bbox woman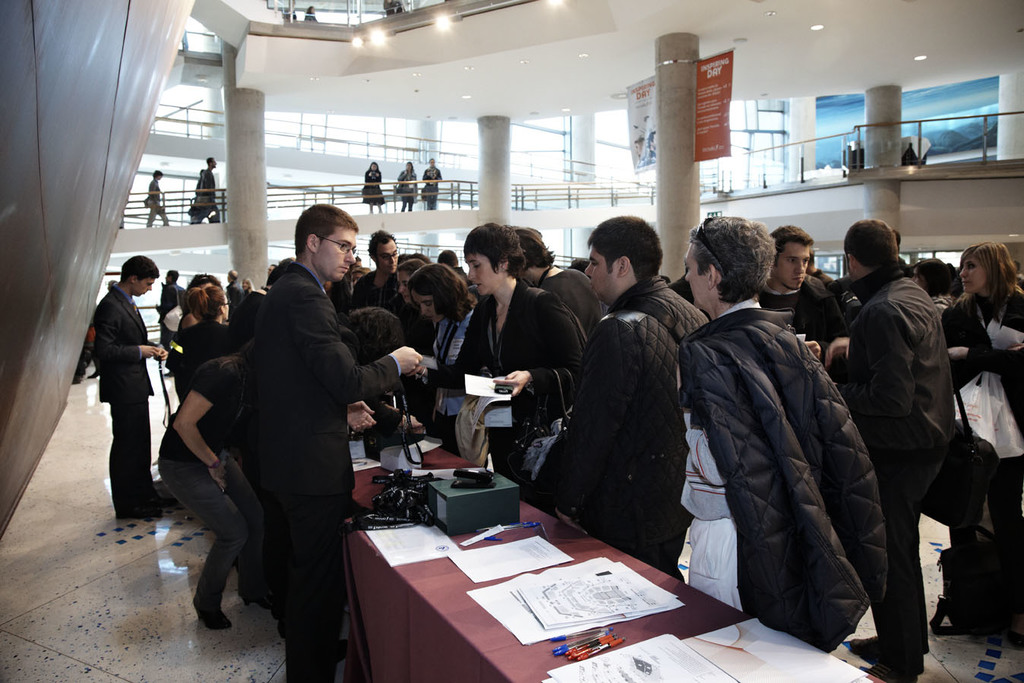
left=403, top=226, right=584, bottom=498
